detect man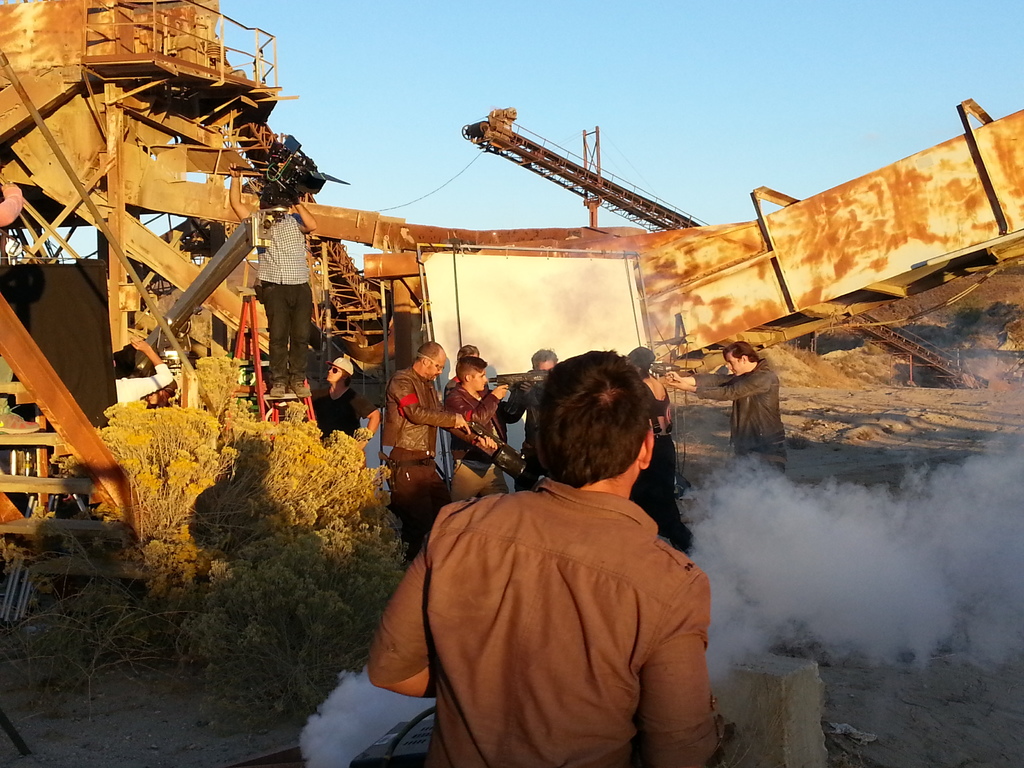
497/342/552/458
